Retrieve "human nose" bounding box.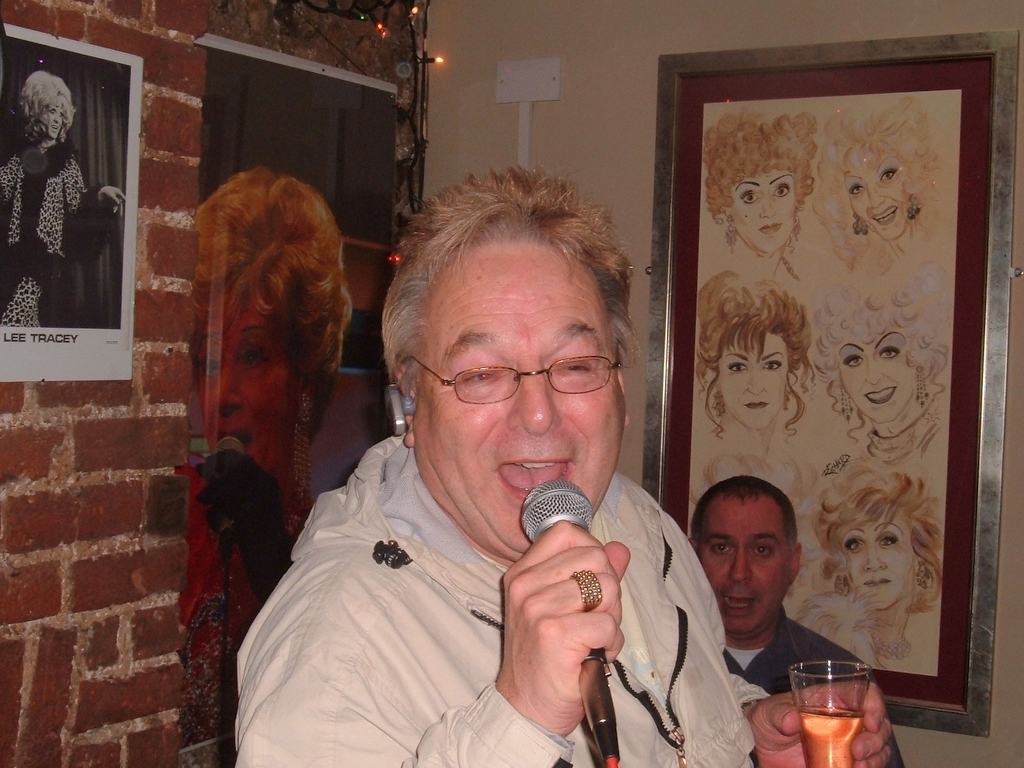
Bounding box: locate(760, 195, 774, 218).
